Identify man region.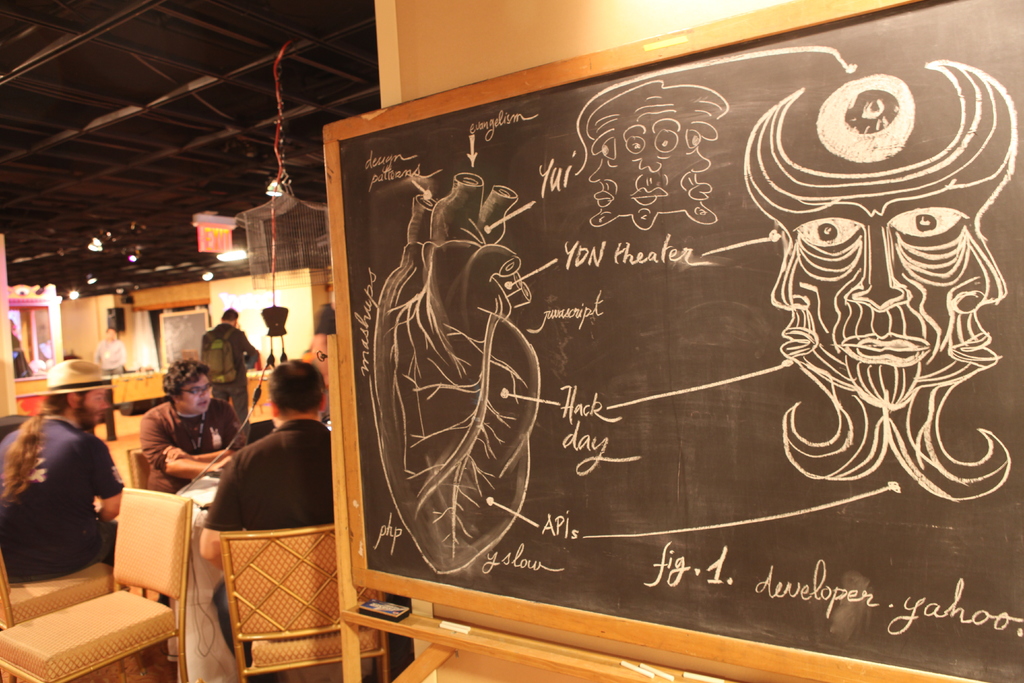
Region: box(136, 362, 240, 500).
